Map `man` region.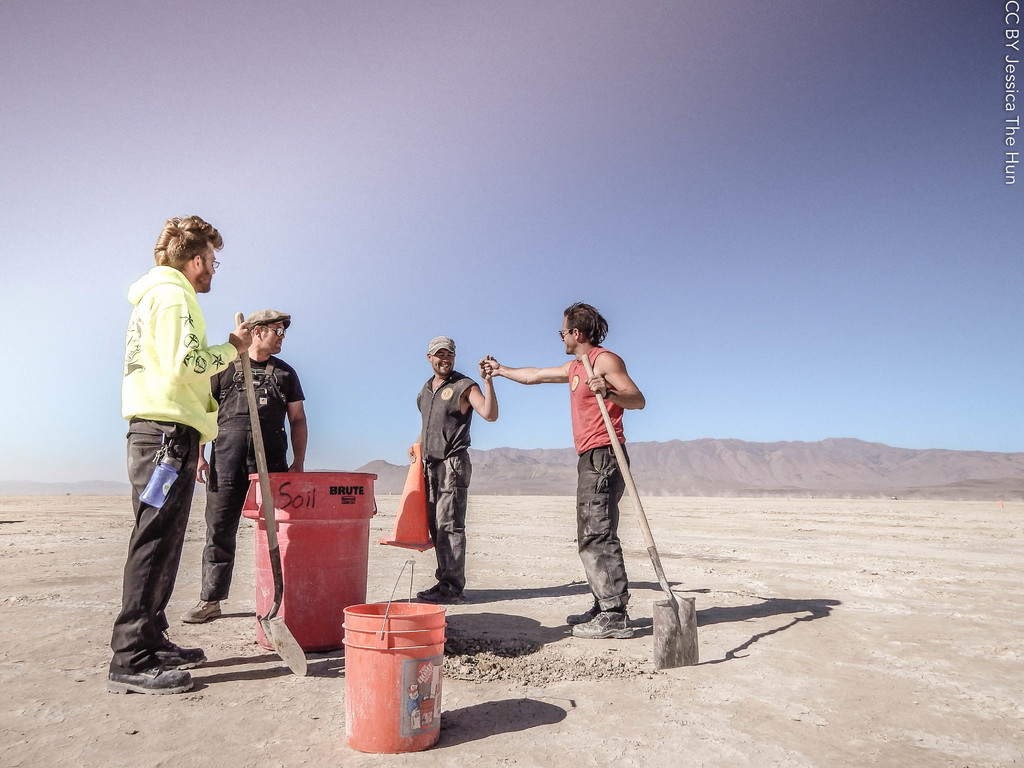
Mapped to l=105, t=214, r=254, b=690.
